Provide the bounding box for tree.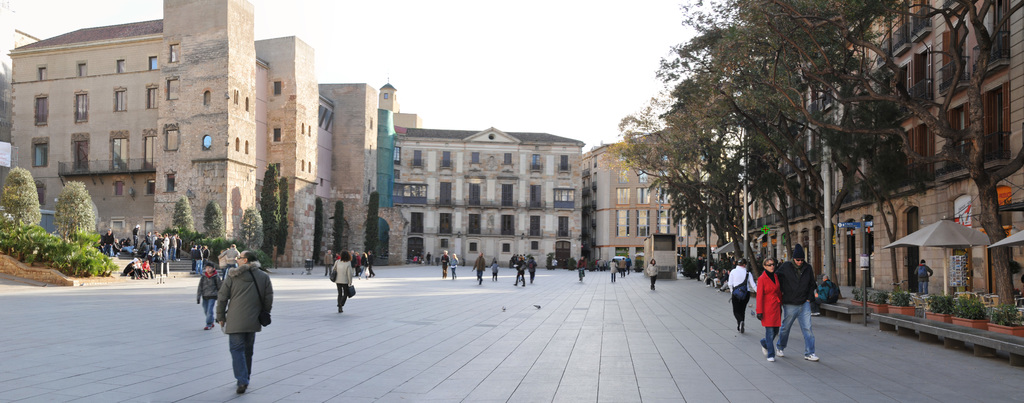
bbox=[239, 204, 267, 250].
